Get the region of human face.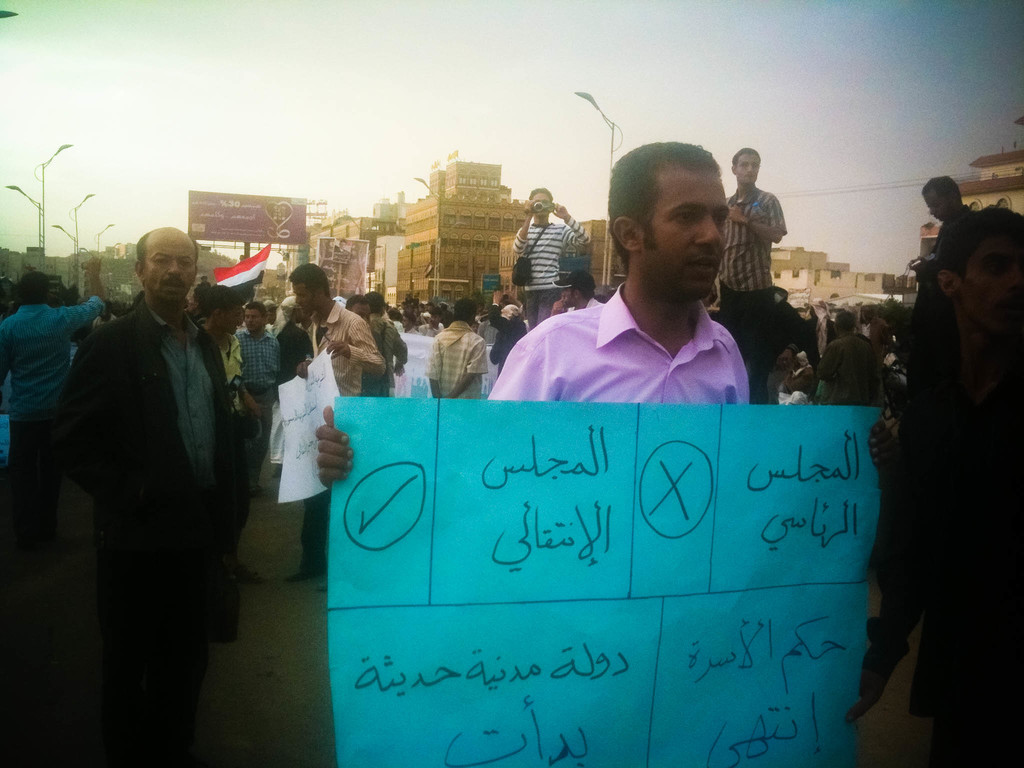
(left=223, top=304, right=242, bottom=333).
